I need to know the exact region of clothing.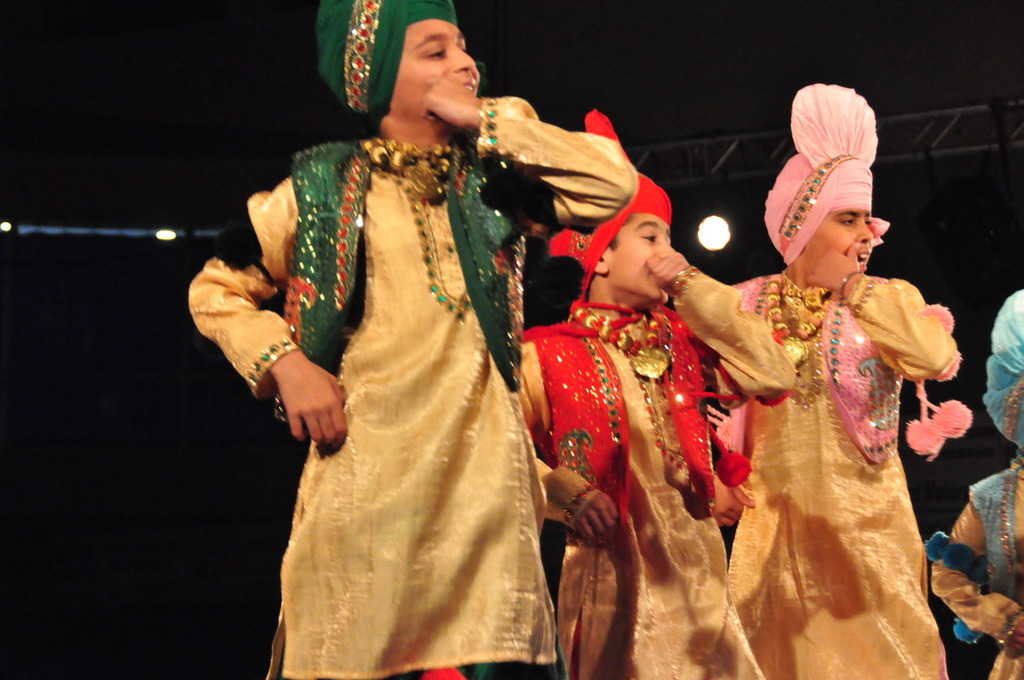
Region: {"x1": 710, "y1": 269, "x2": 962, "y2": 679}.
